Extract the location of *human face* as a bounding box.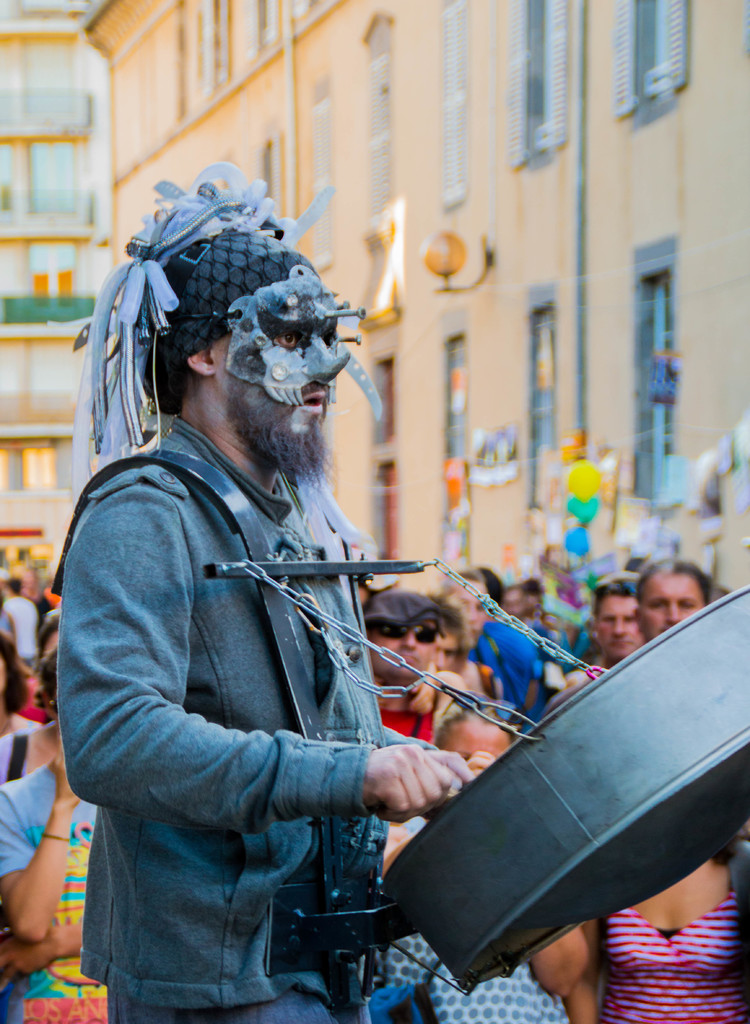
359, 612, 423, 667.
